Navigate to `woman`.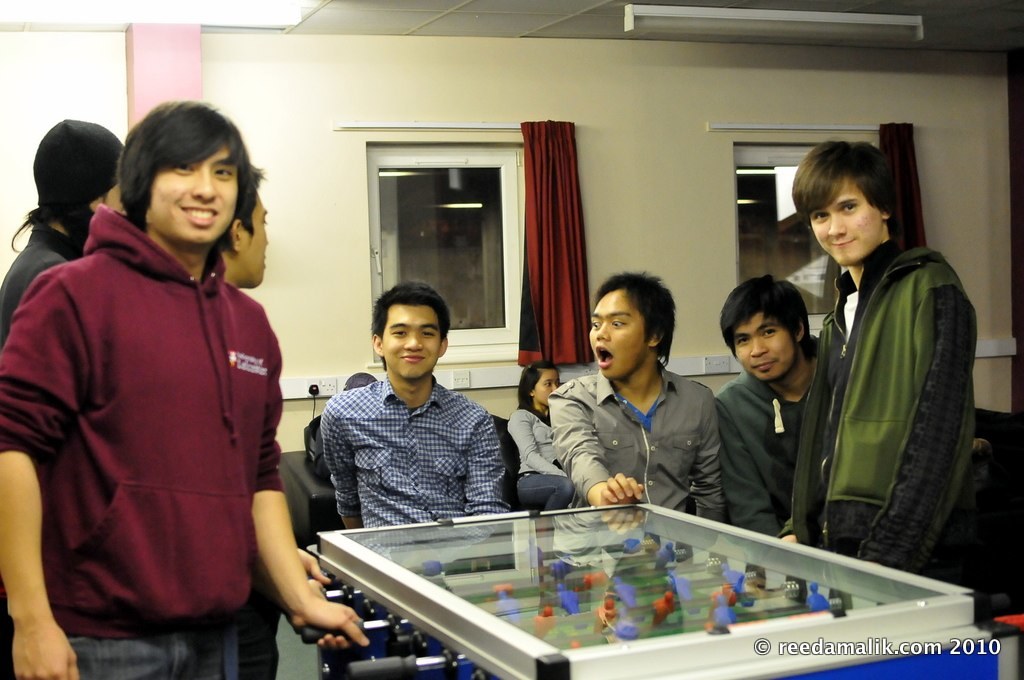
Navigation target: BBox(499, 361, 565, 506).
